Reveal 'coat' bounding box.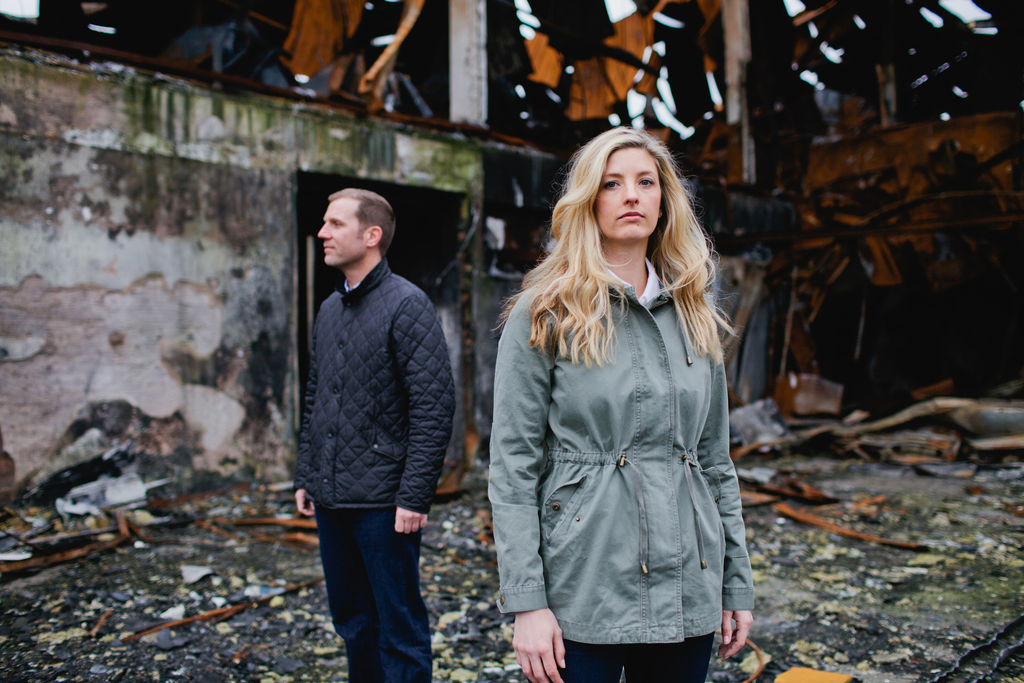
Revealed: Rect(555, 244, 742, 645).
